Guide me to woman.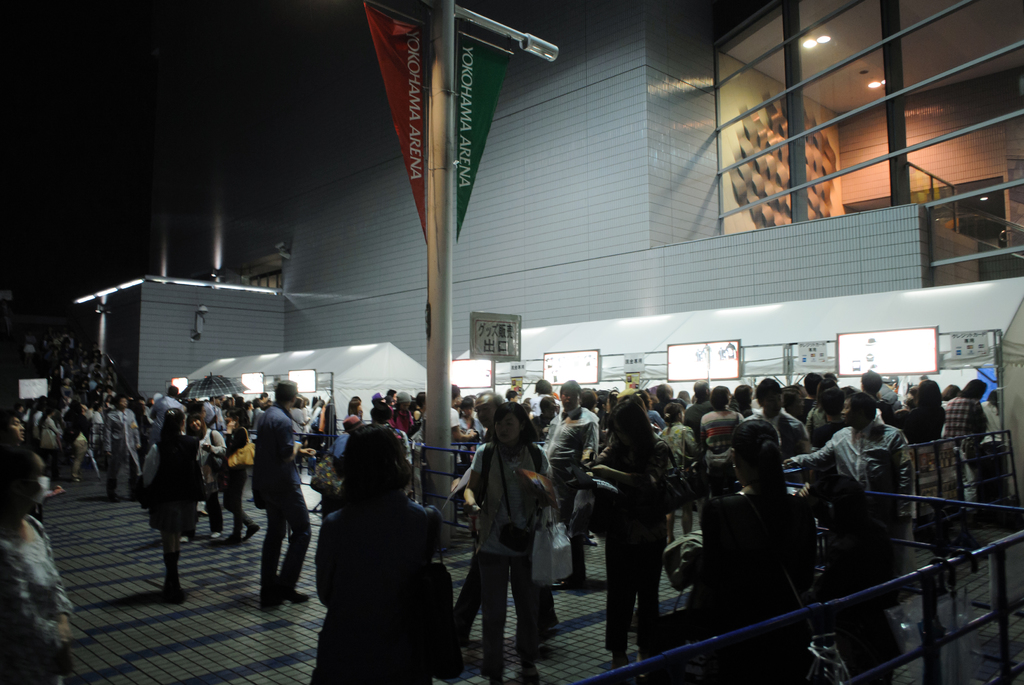
Guidance: pyautogui.locateOnScreen(139, 405, 209, 607).
